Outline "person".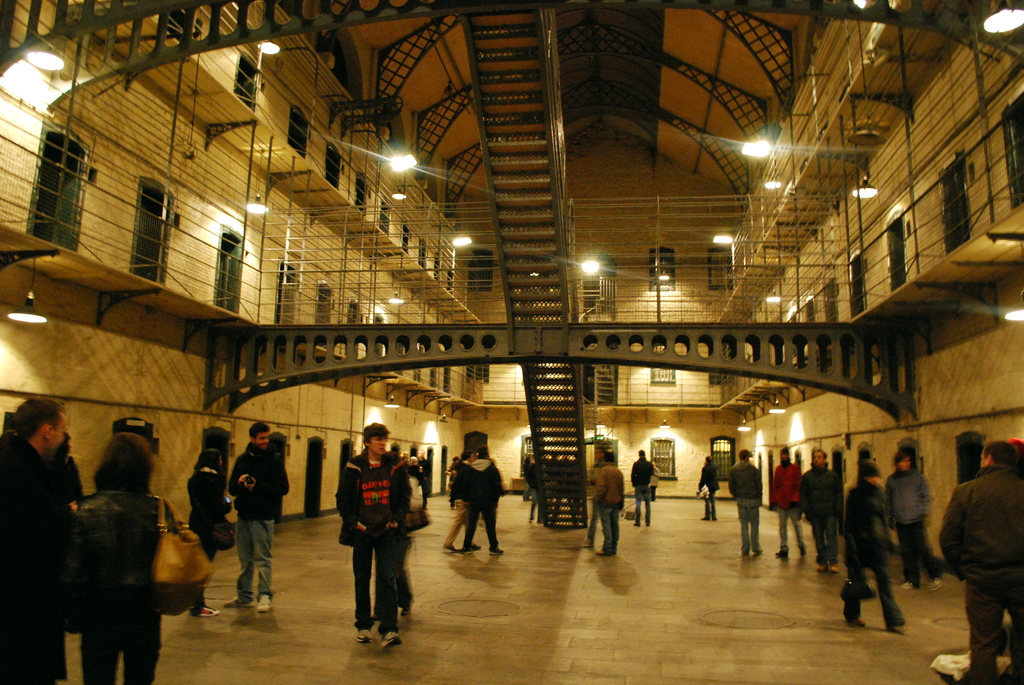
Outline: 69/435/173/683.
